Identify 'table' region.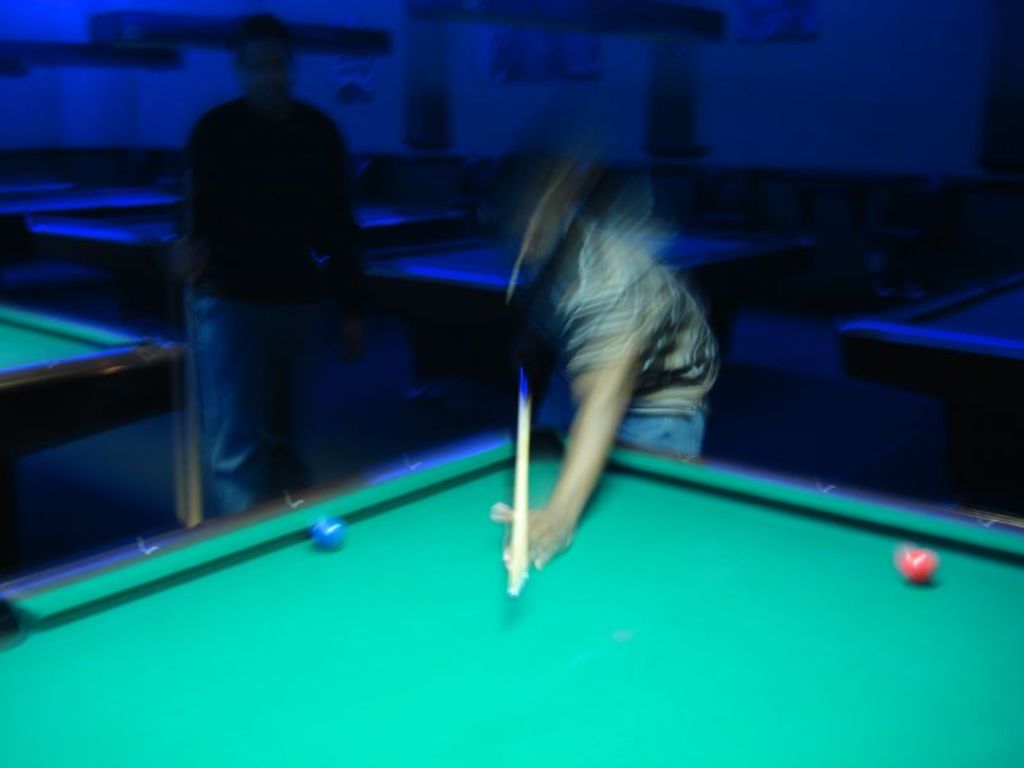
Region: box=[842, 270, 1023, 406].
